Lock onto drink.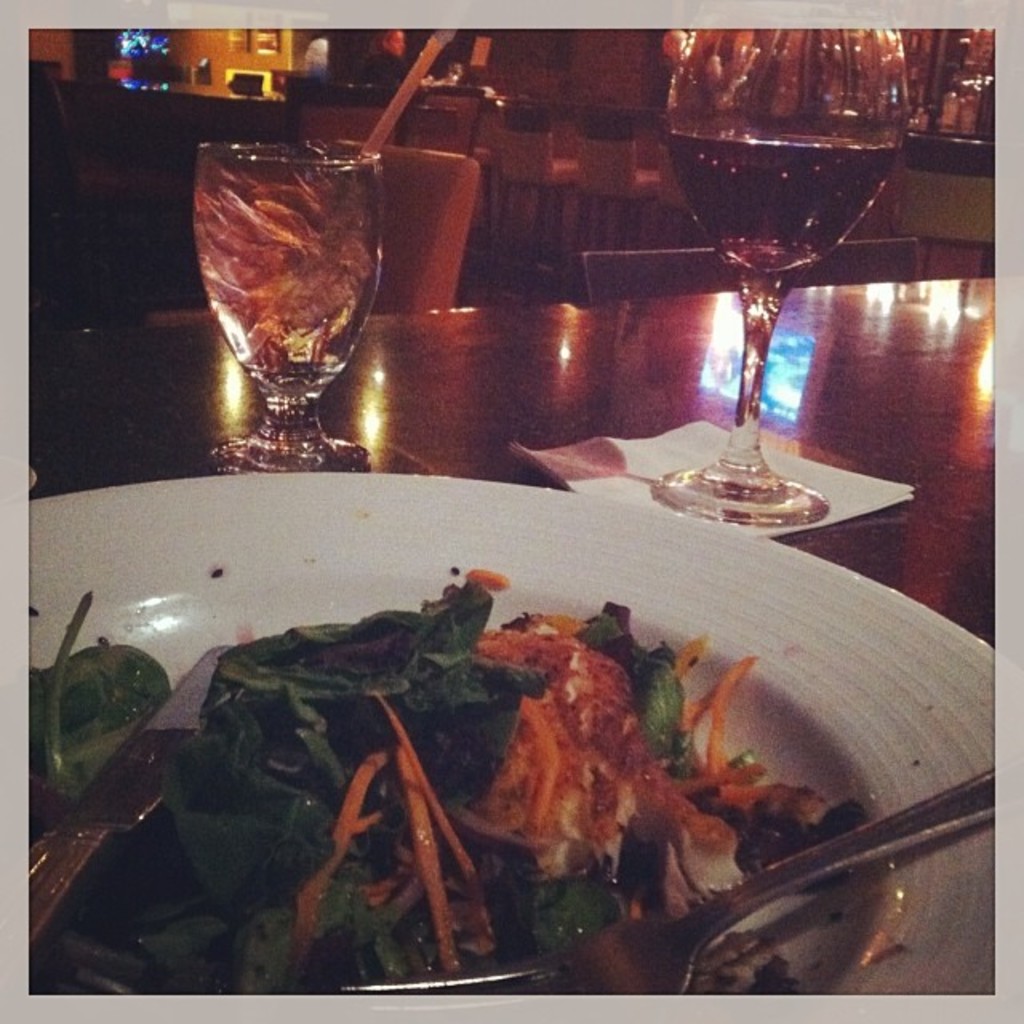
Locked: <box>667,136,901,298</box>.
